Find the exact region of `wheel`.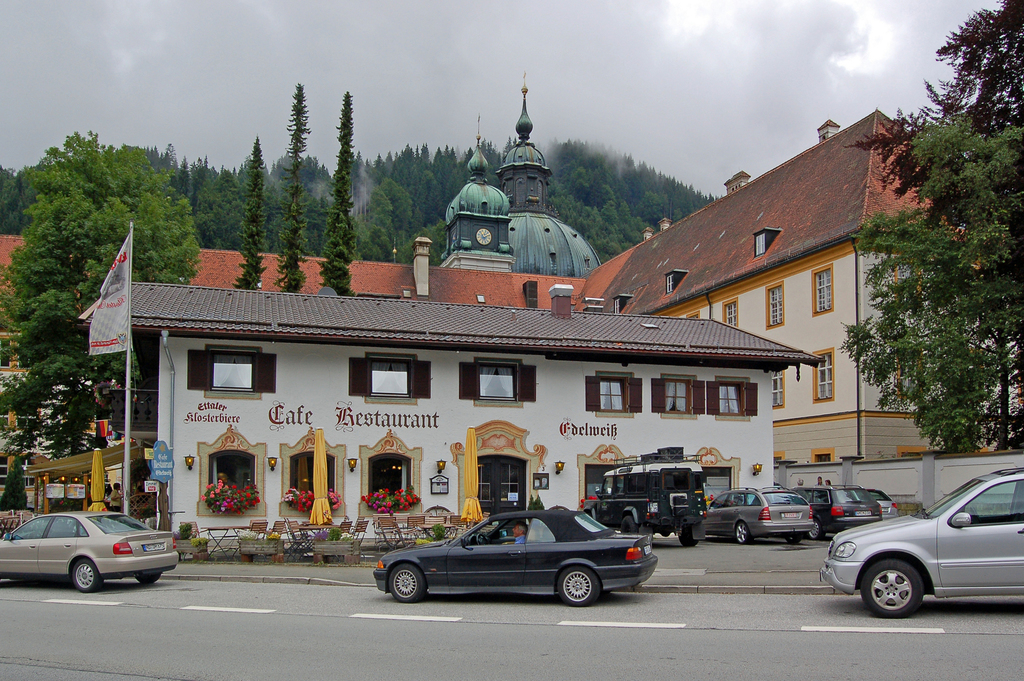
Exact region: BBox(73, 557, 109, 595).
